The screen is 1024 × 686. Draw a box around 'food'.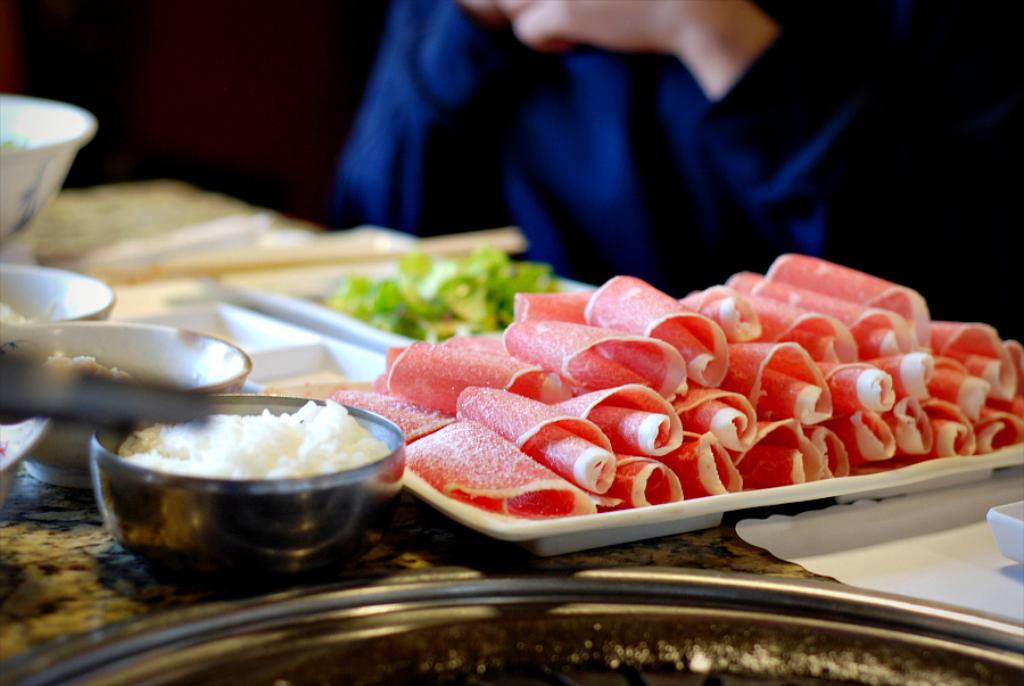
box(0, 300, 40, 327).
